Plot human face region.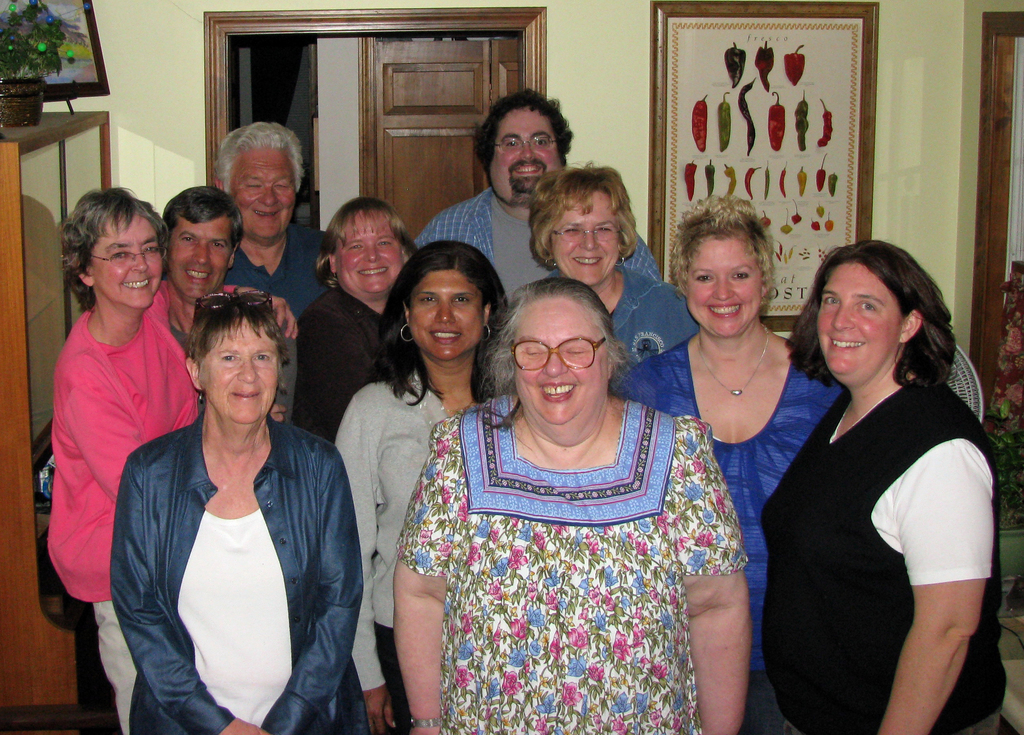
Plotted at select_region(488, 104, 562, 201).
